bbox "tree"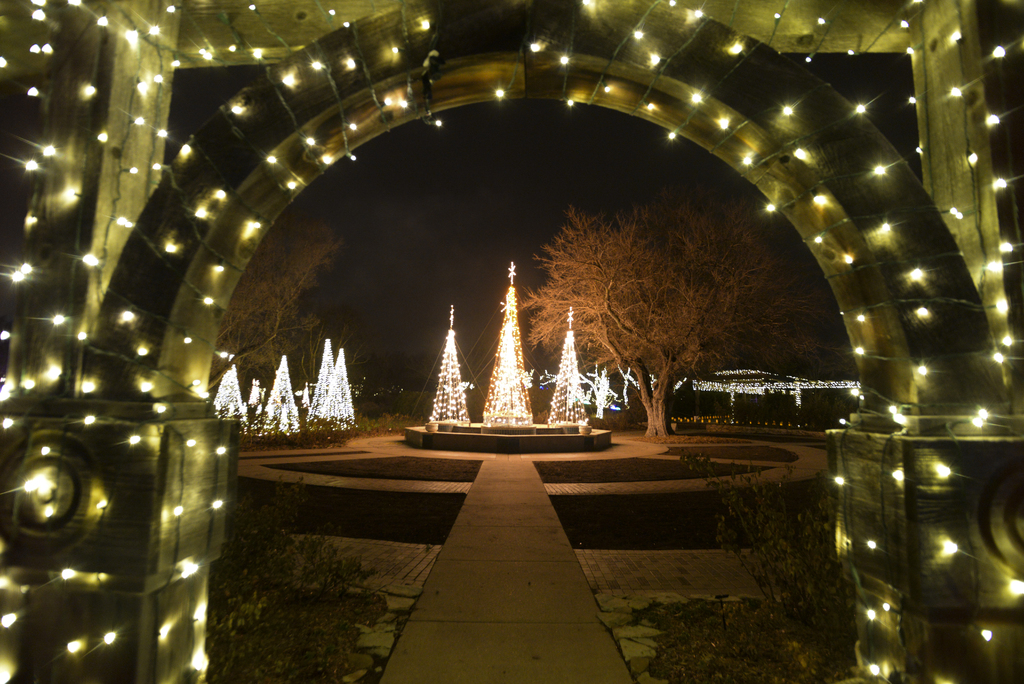
x1=283, y1=314, x2=329, y2=394
